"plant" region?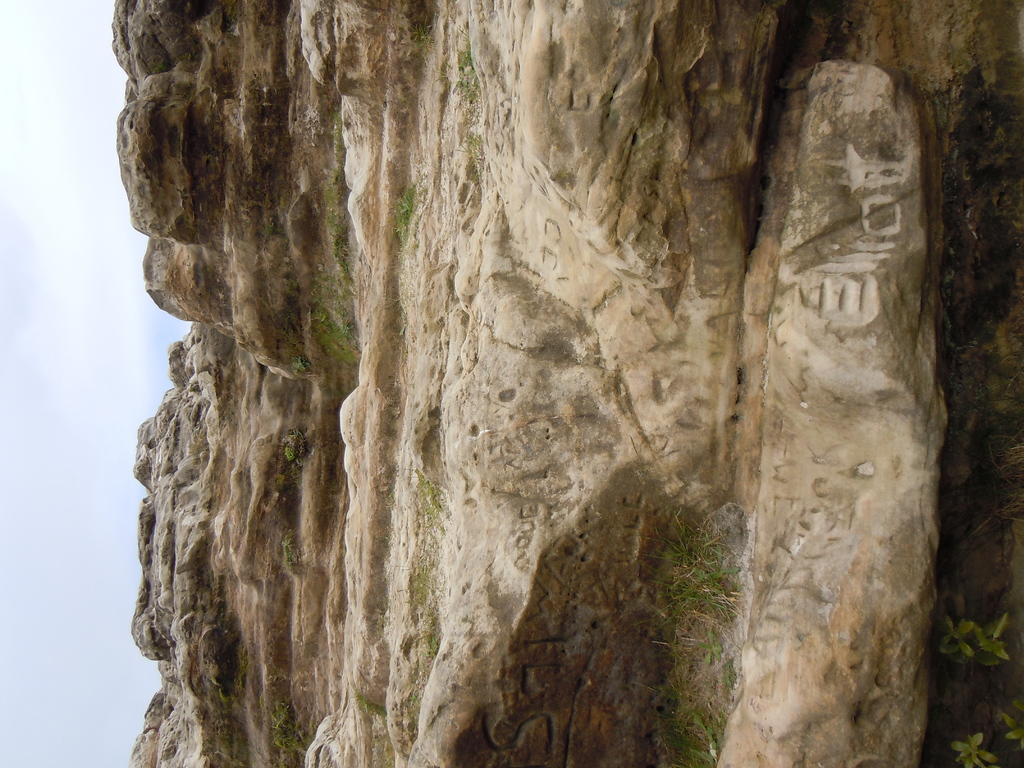
rect(997, 710, 1023, 751)
